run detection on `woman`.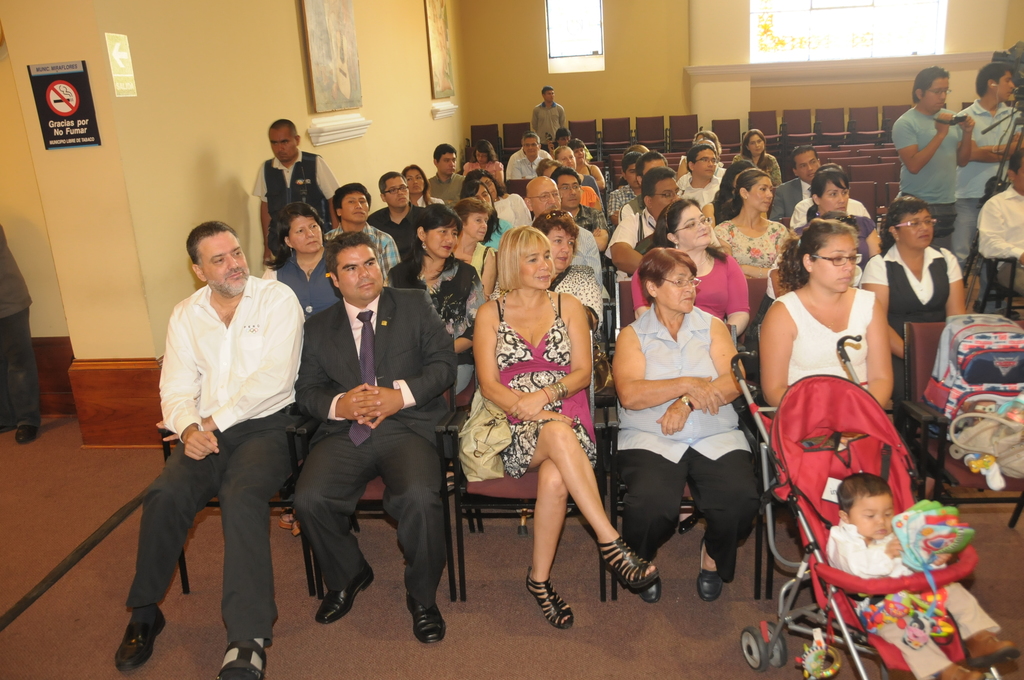
Result: select_region(611, 246, 762, 603).
